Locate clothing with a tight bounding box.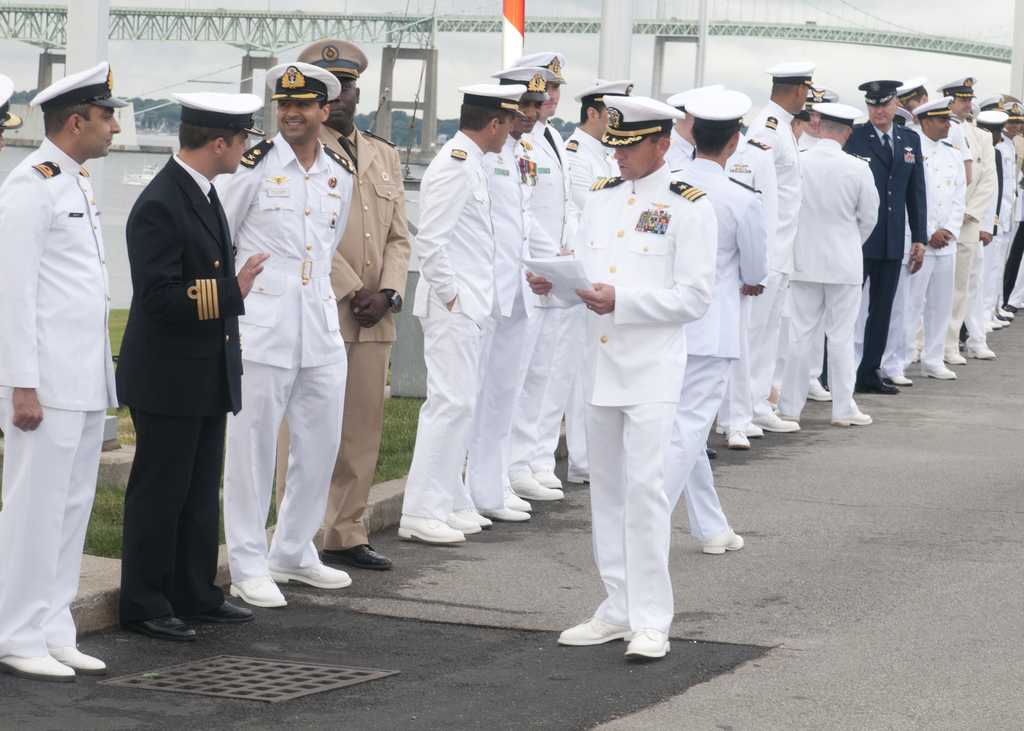
(402,129,495,520).
